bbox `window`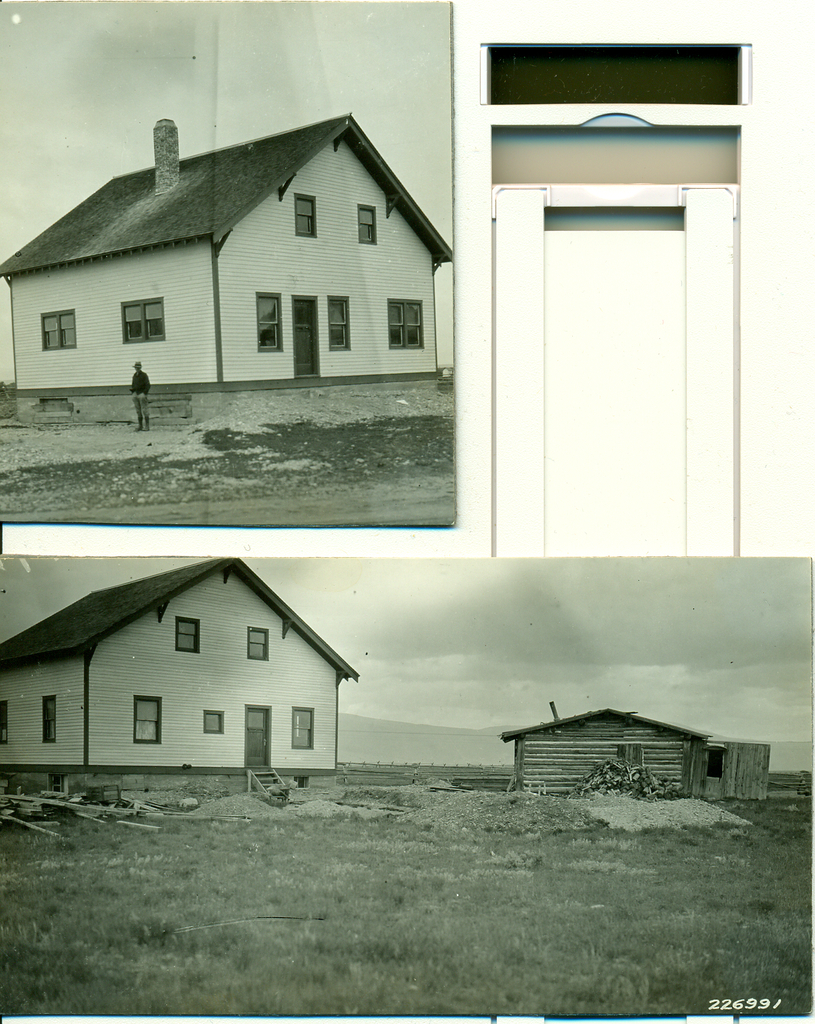
[x1=40, y1=310, x2=77, y2=351]
